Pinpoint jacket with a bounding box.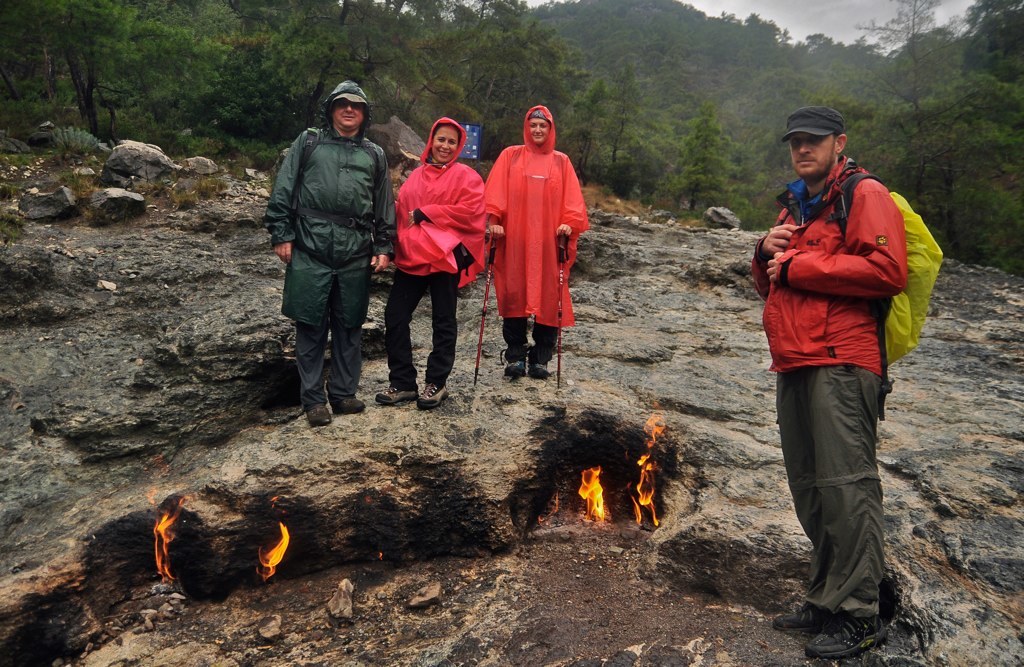
[x1=267, y1=127, x2=401, y2=324].
